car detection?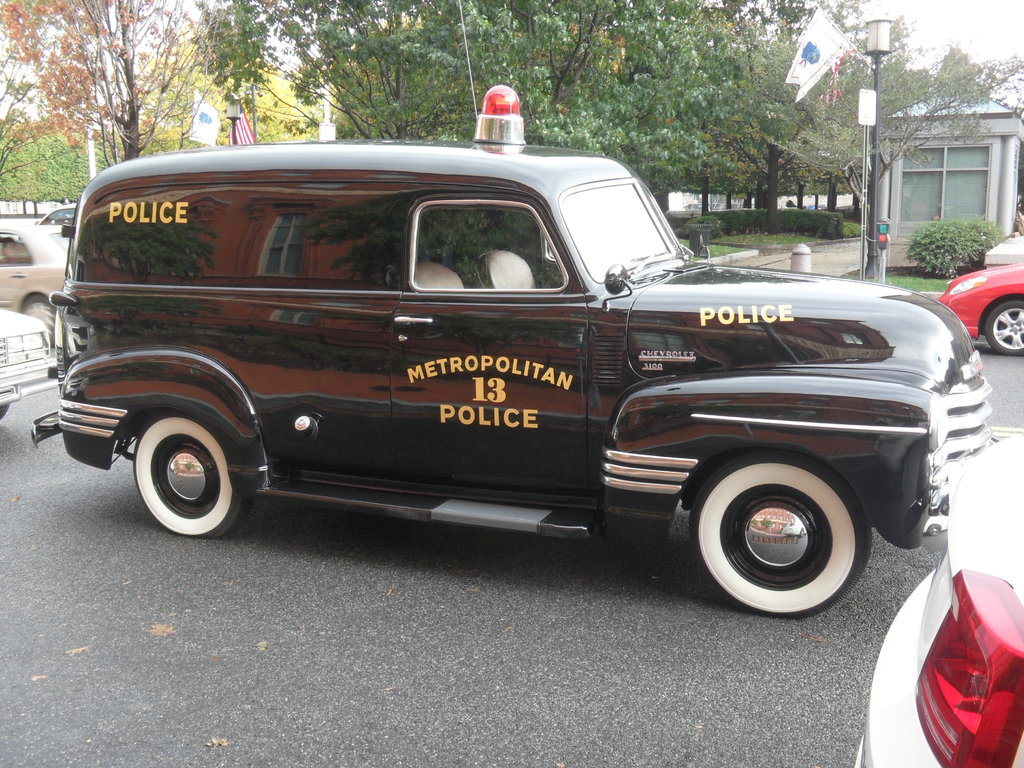
947/234/1023/352
